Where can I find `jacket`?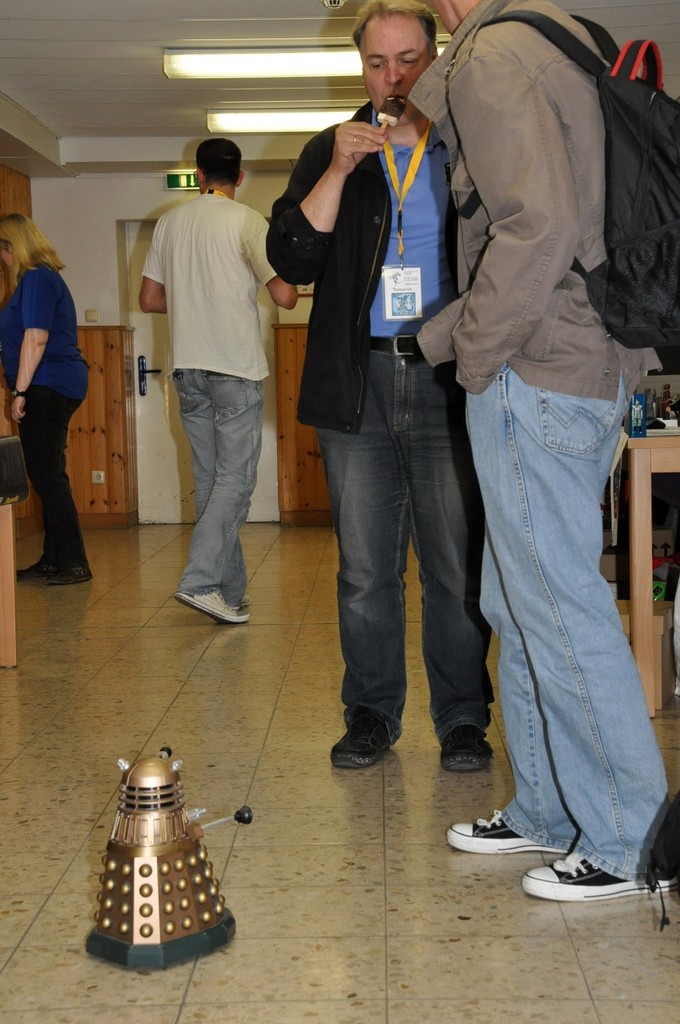
You can find it at <bbox>400, 0, 676, 450</bbox>.
